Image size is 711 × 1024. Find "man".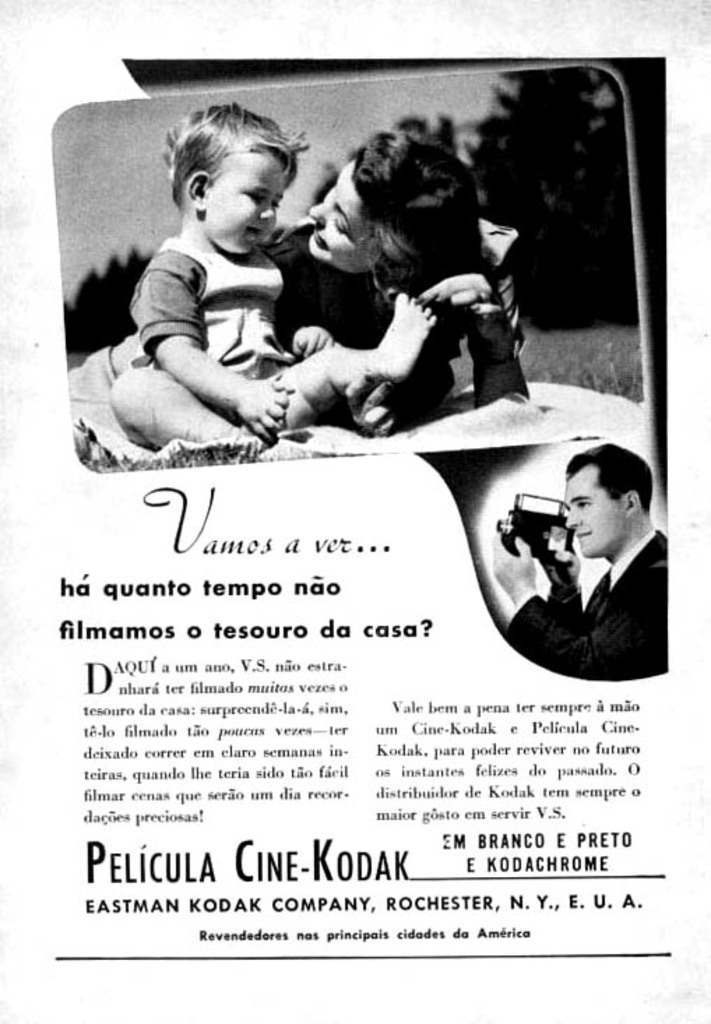
detection(469, 432, 682, 682).
